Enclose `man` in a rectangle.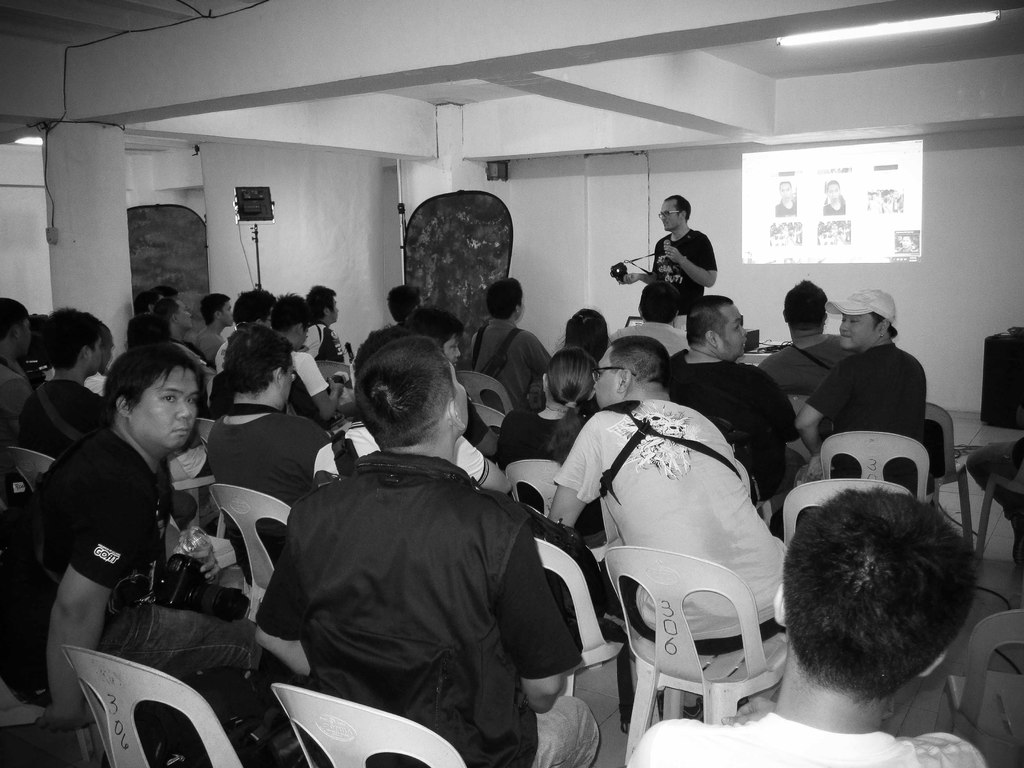
rect(200, 321, 351, 596).
